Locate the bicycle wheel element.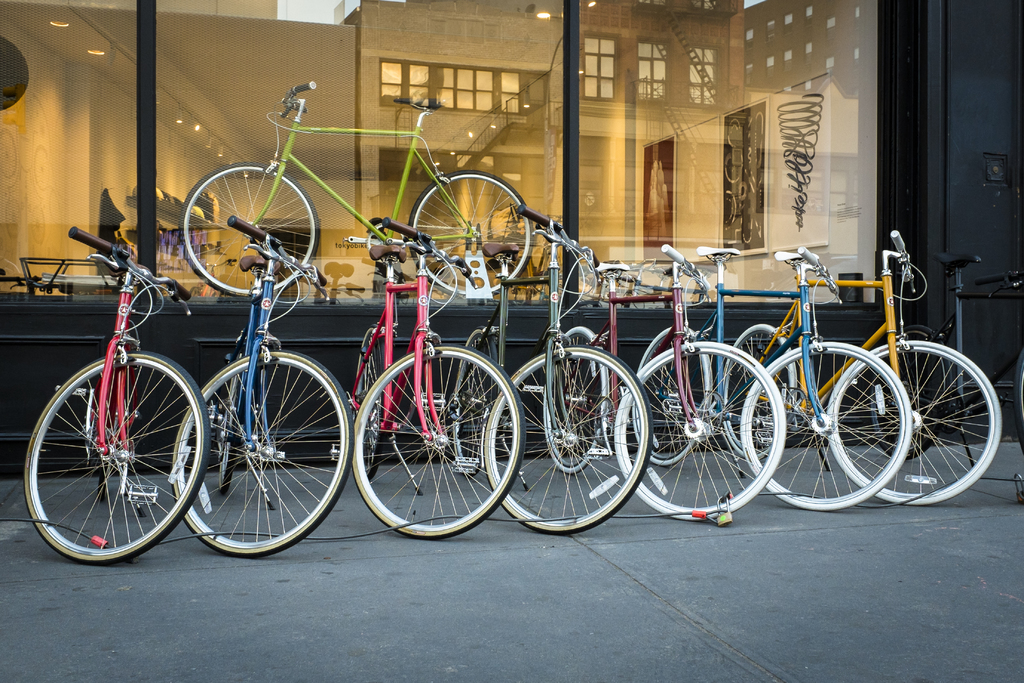
Element bbox: <bbox>216, 335, 249, 490</bbox>.
